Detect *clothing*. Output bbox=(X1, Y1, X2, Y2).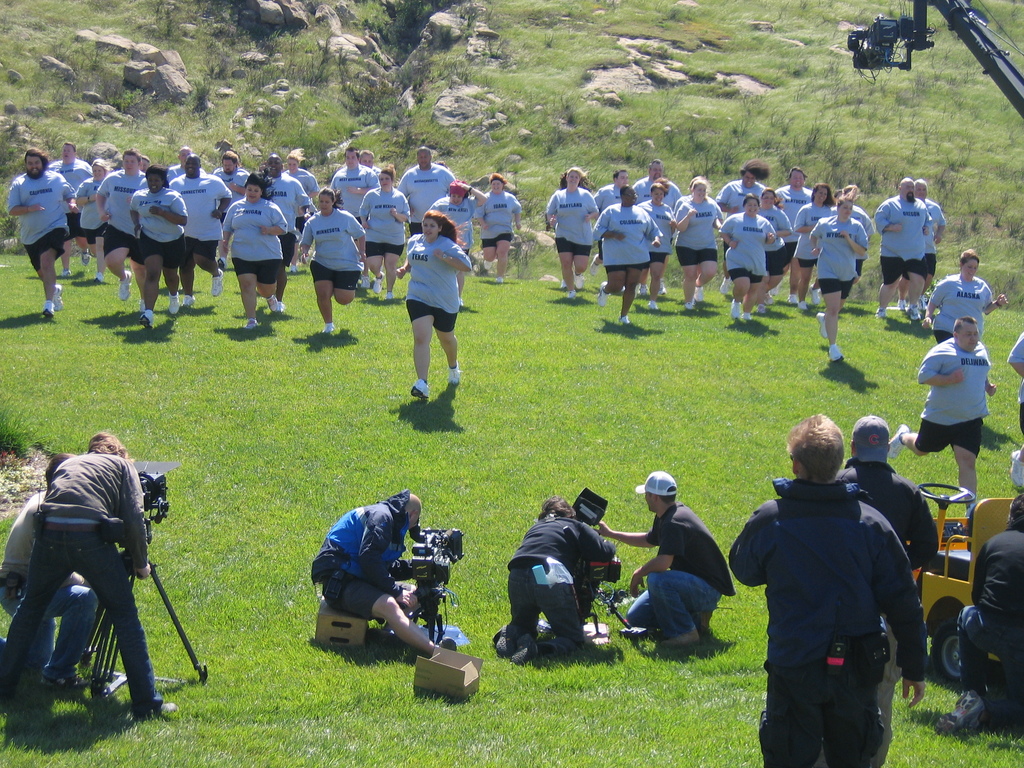
bbox=(508, 513, 619, 657).
